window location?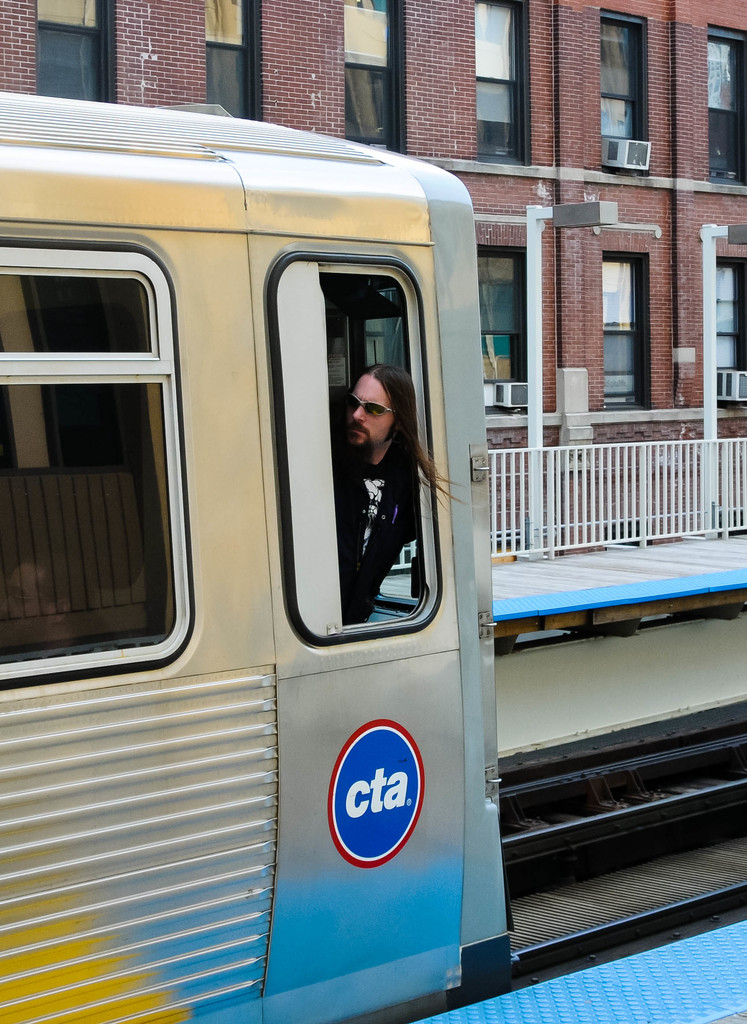
[35,0,107,99]
